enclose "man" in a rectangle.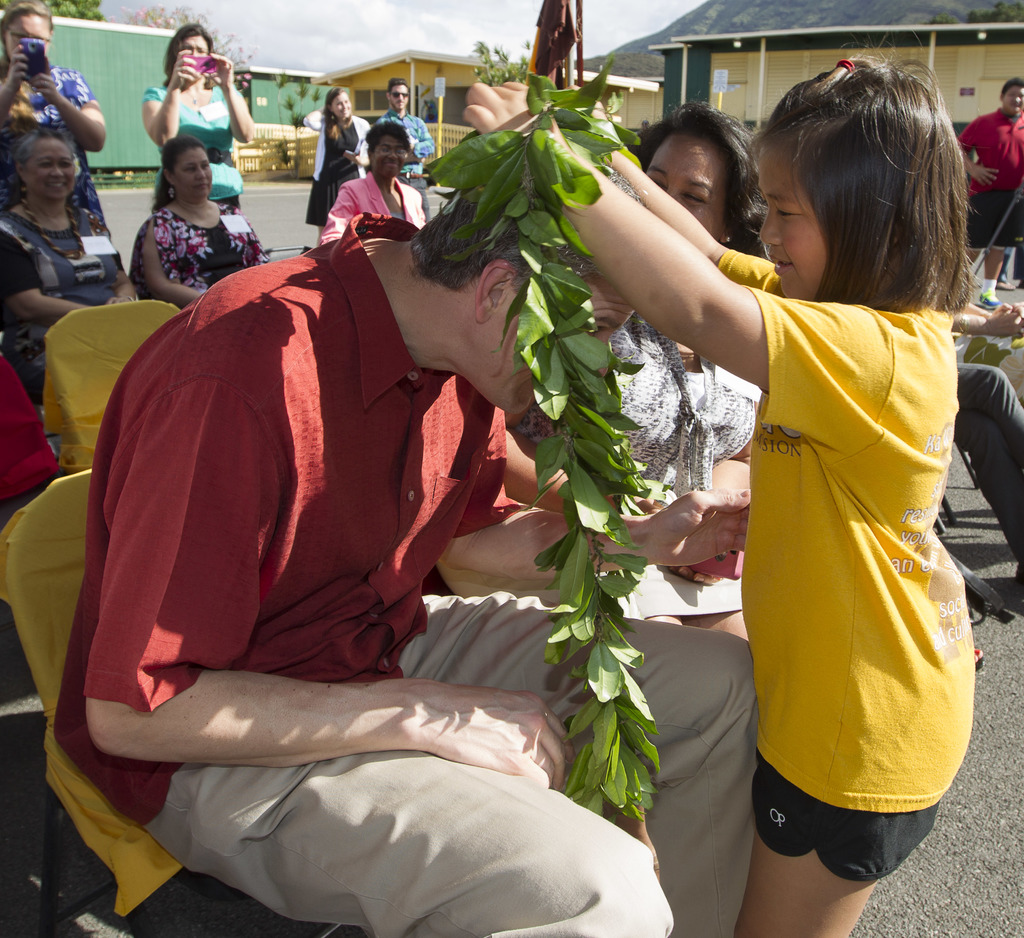
966 81 1023 199.
